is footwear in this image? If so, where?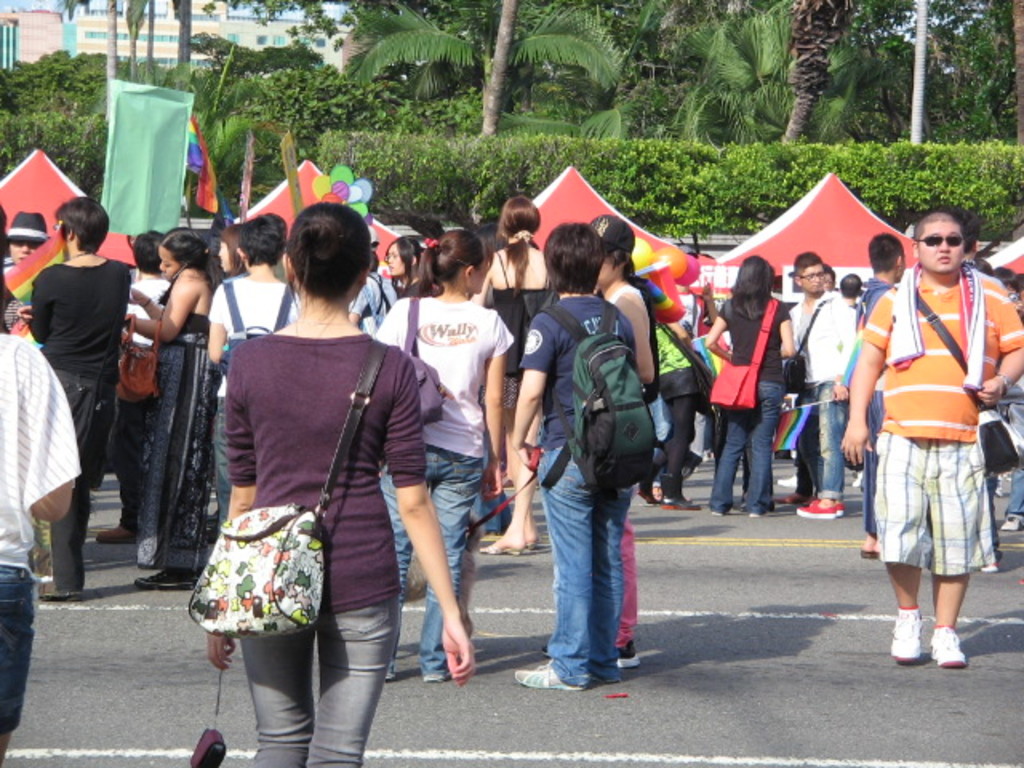
Yes, at left=798, top=499, right=837, bottom=515.
